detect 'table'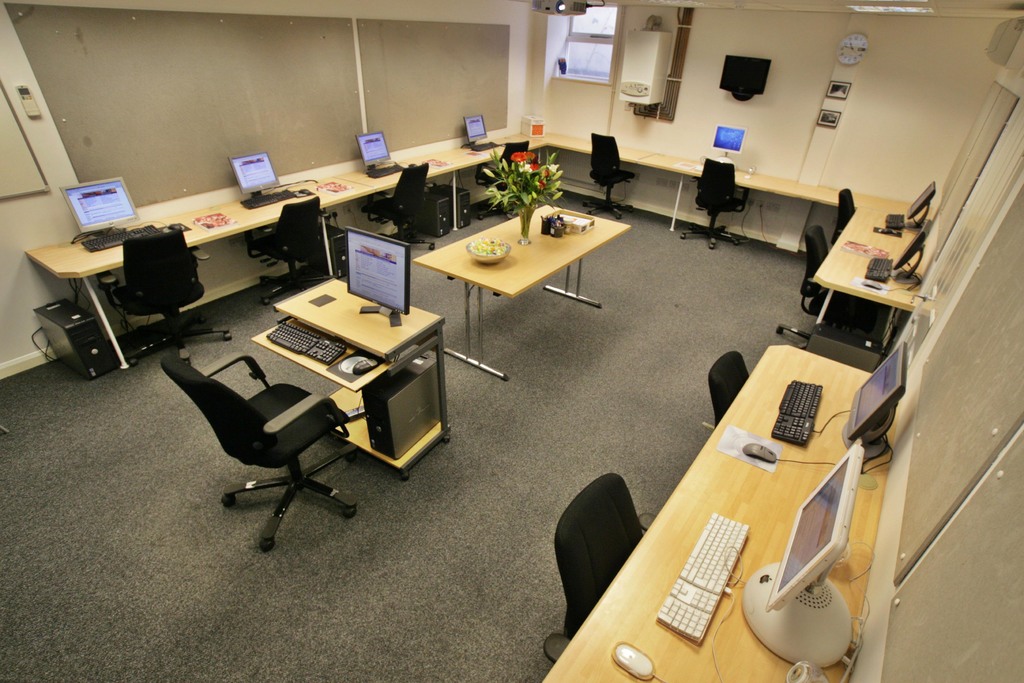
rect(803, 186, 939, 357)
